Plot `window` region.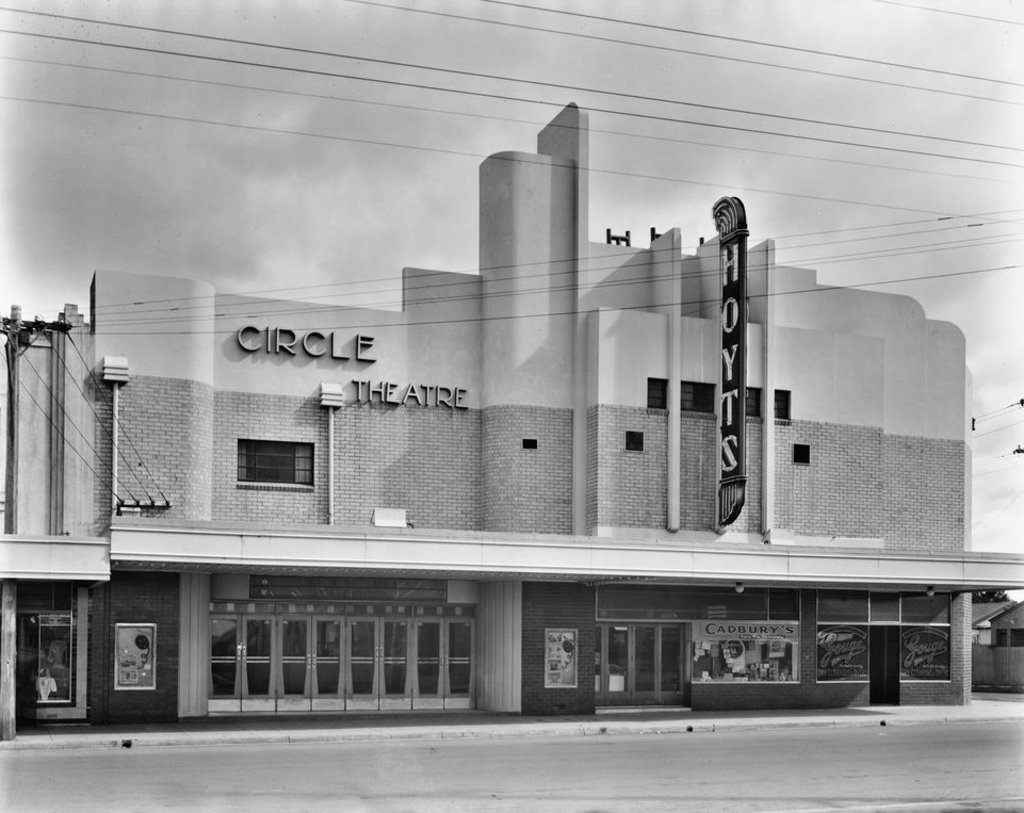
Plotted at bbox=(237, 437, 316, 489).
